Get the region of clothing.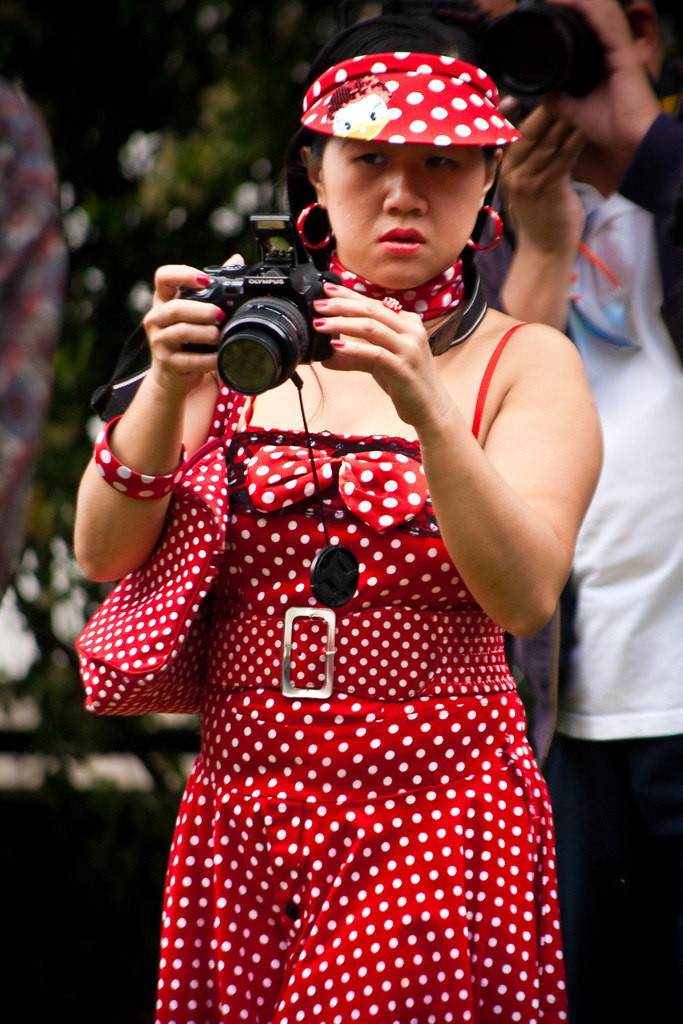
102, 259, 580, 972.
